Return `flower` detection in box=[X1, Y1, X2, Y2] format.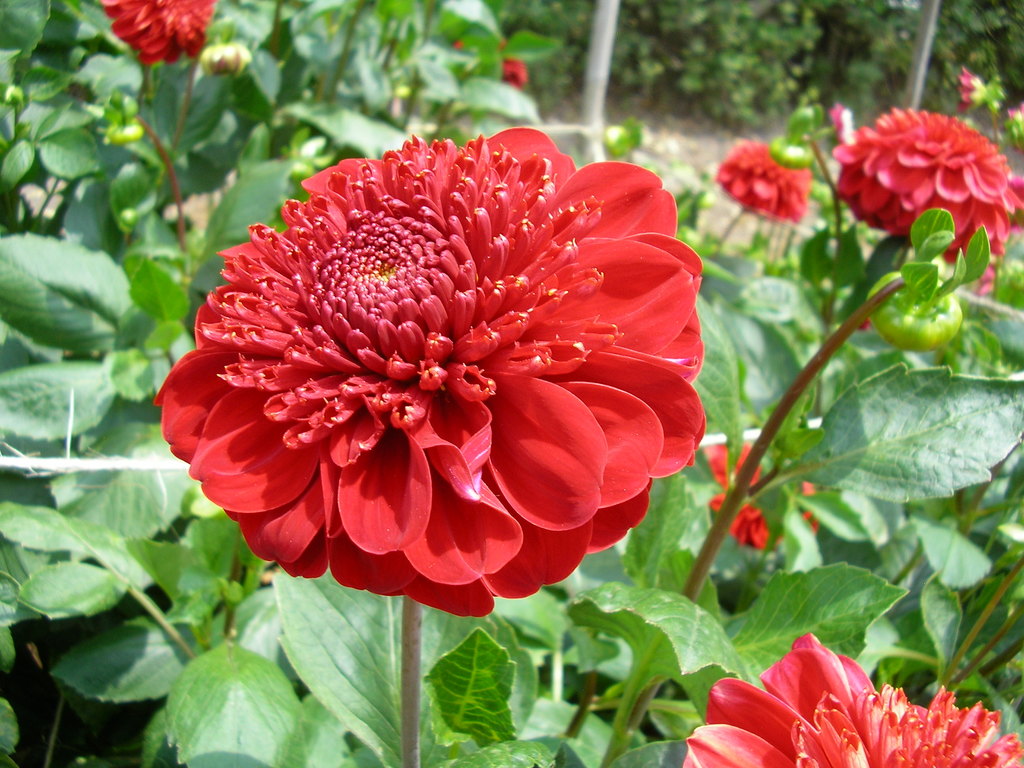
box=[100, 0, 214, 64].
